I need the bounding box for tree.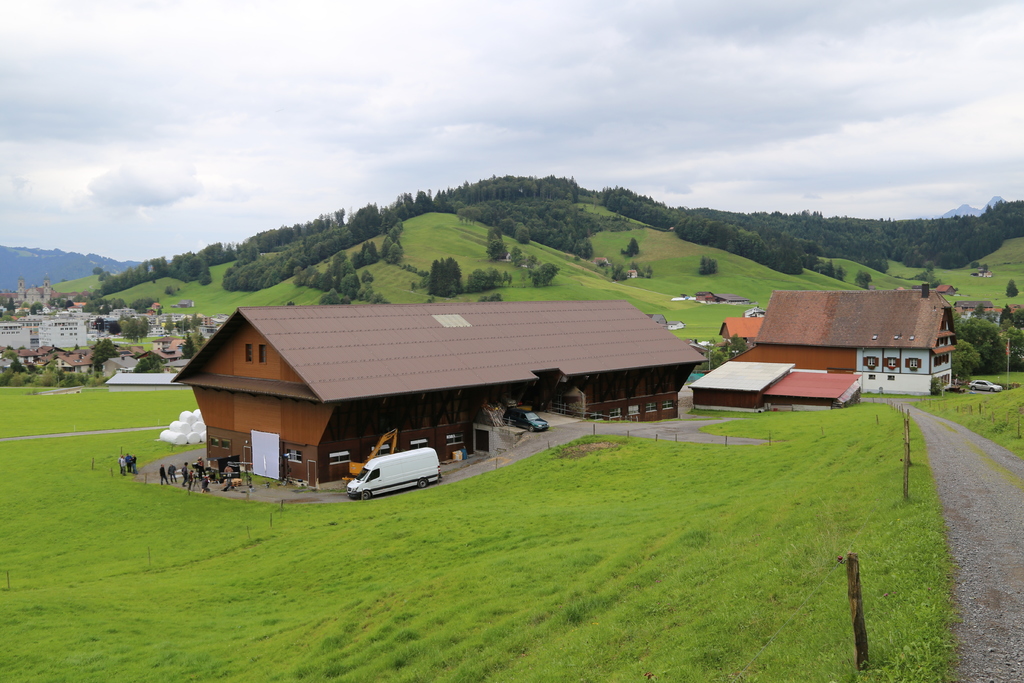
Here it is: box=[644, 263, 653, 281].
